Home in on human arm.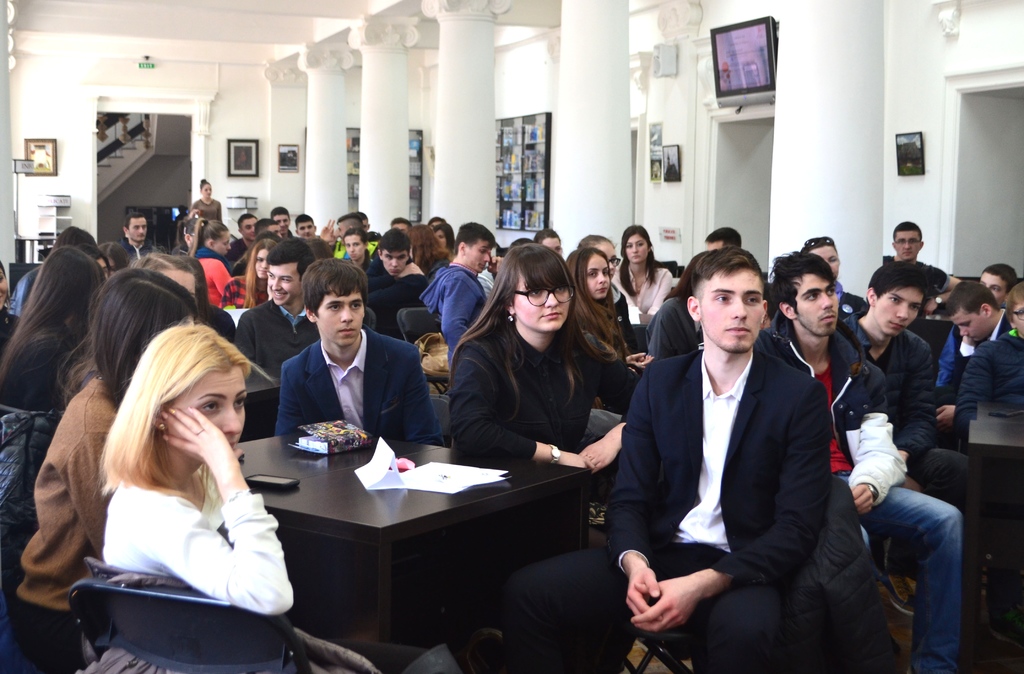
Homed in at 436:271:480:348.
